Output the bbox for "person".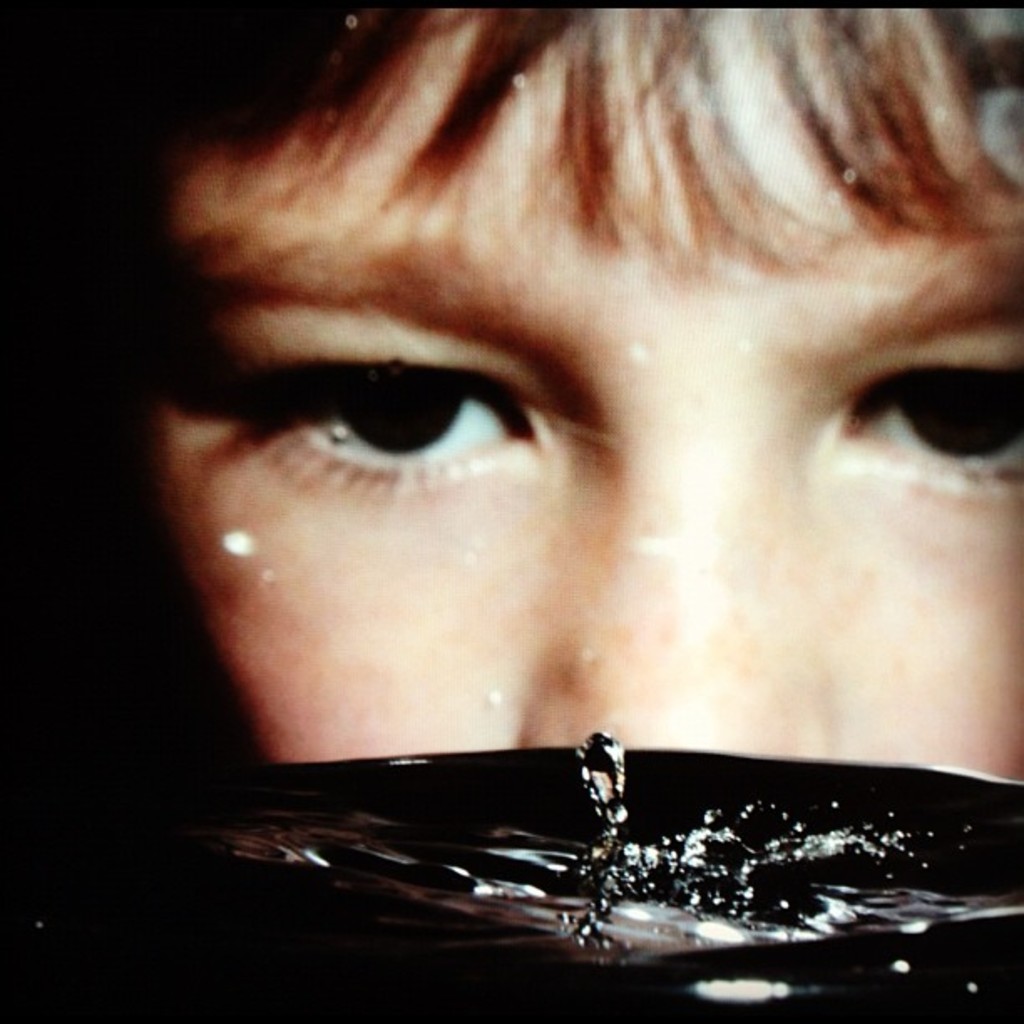
box(37, 0, 1023, 964).
